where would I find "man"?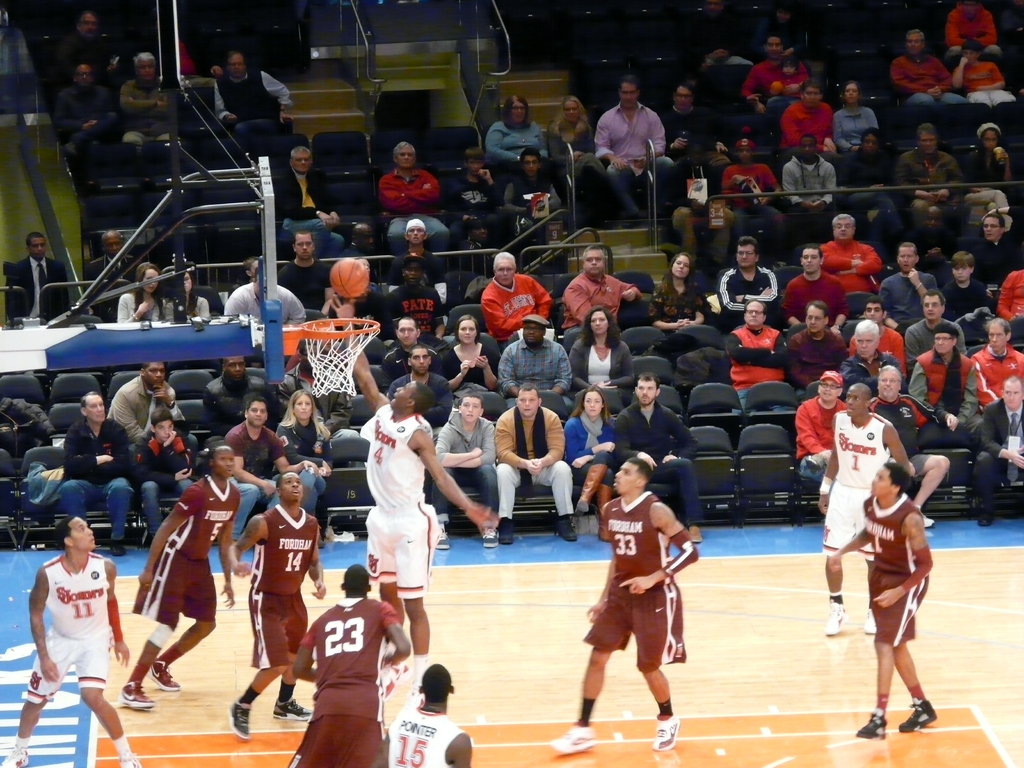
At <bbox>214, 51, 295, 146</bbox>.
